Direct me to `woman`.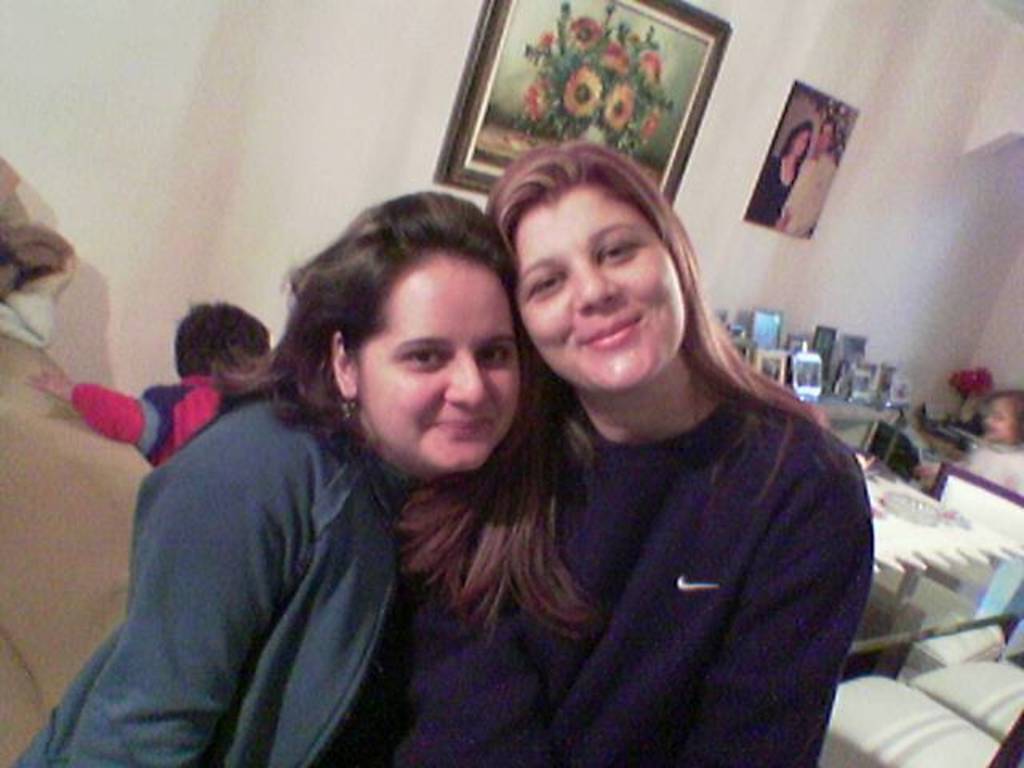
Direction: 13 192 600 766.
